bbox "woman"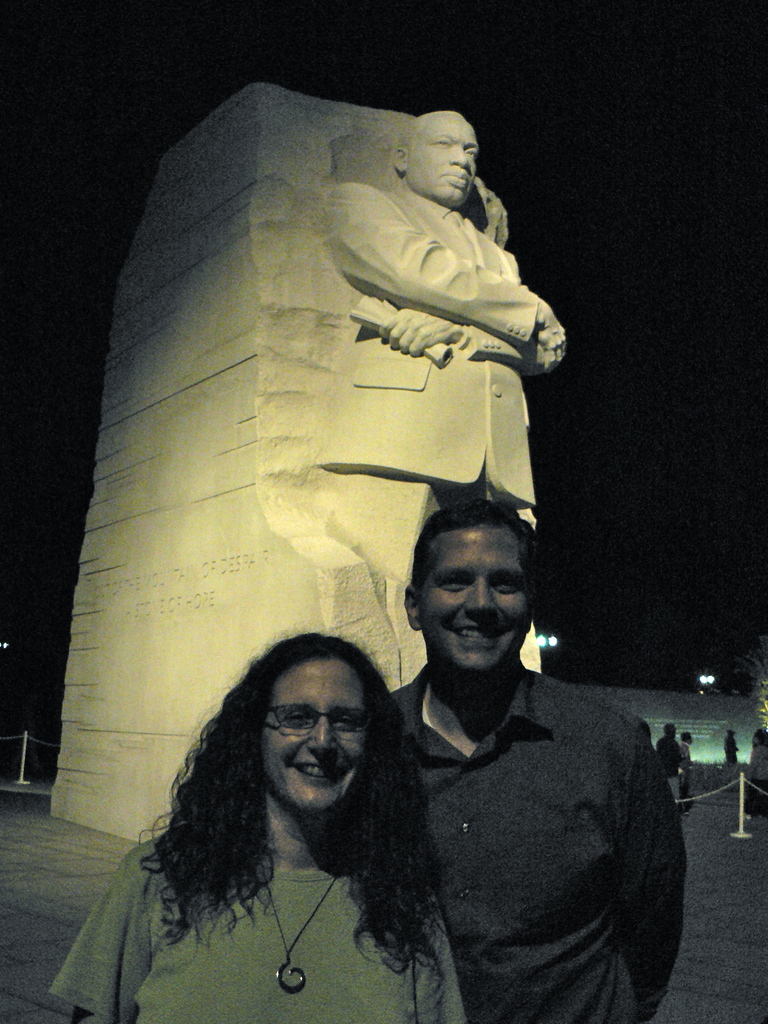
<box>96,618,477,1023</box>
